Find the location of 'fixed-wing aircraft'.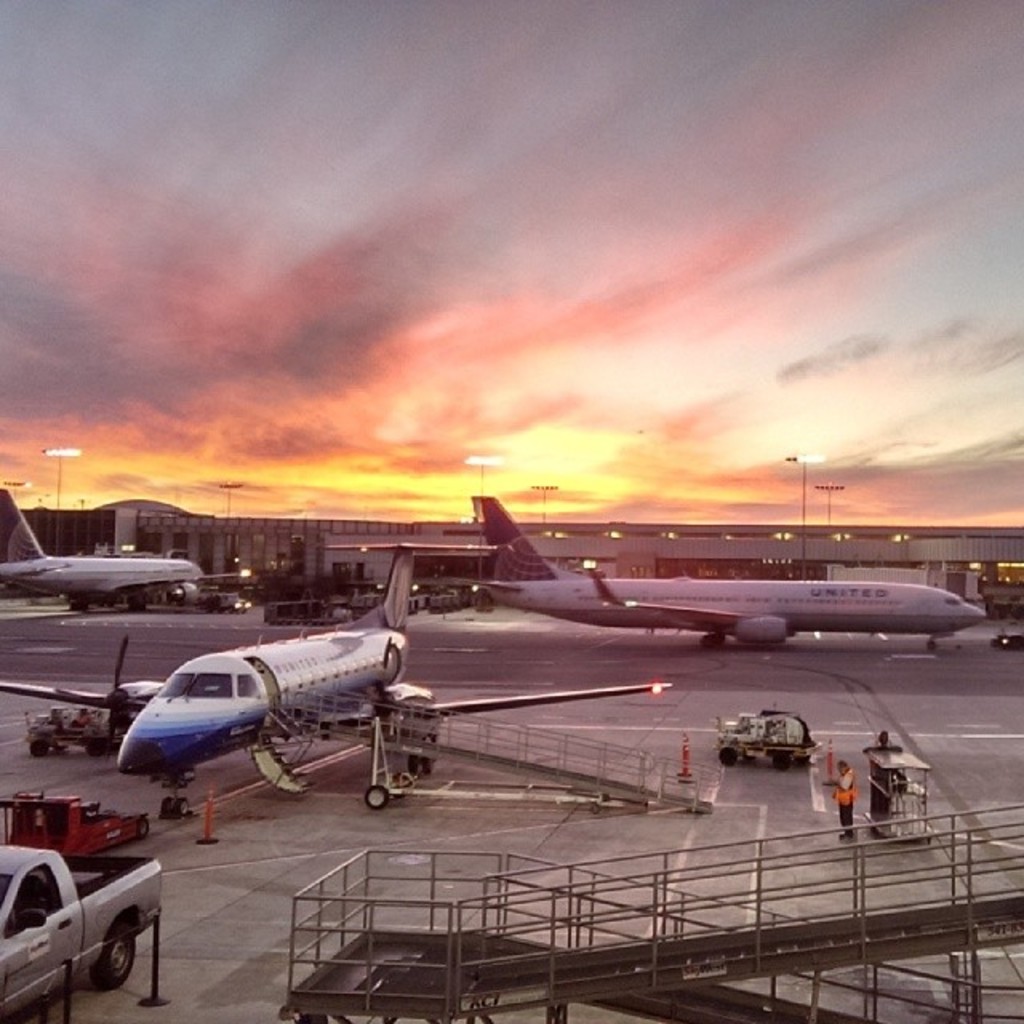
Location: <region>0, 485, 213, 618</region>.
